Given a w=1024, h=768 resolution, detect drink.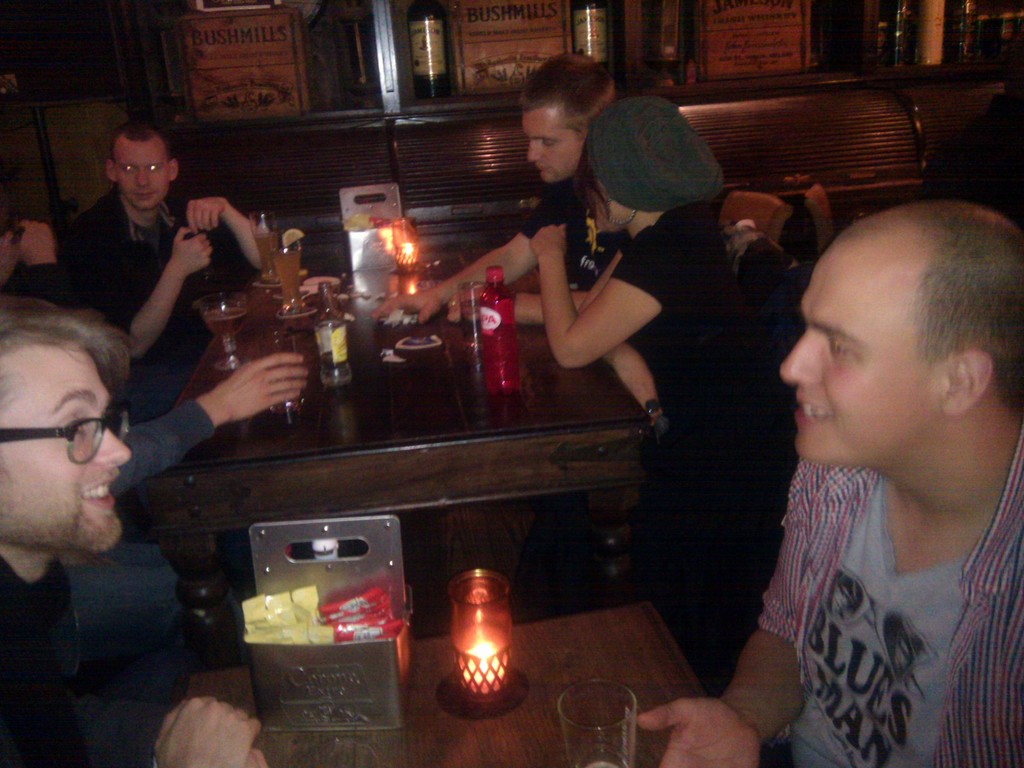
[left=481, top=336, right=524, bottom=399].
